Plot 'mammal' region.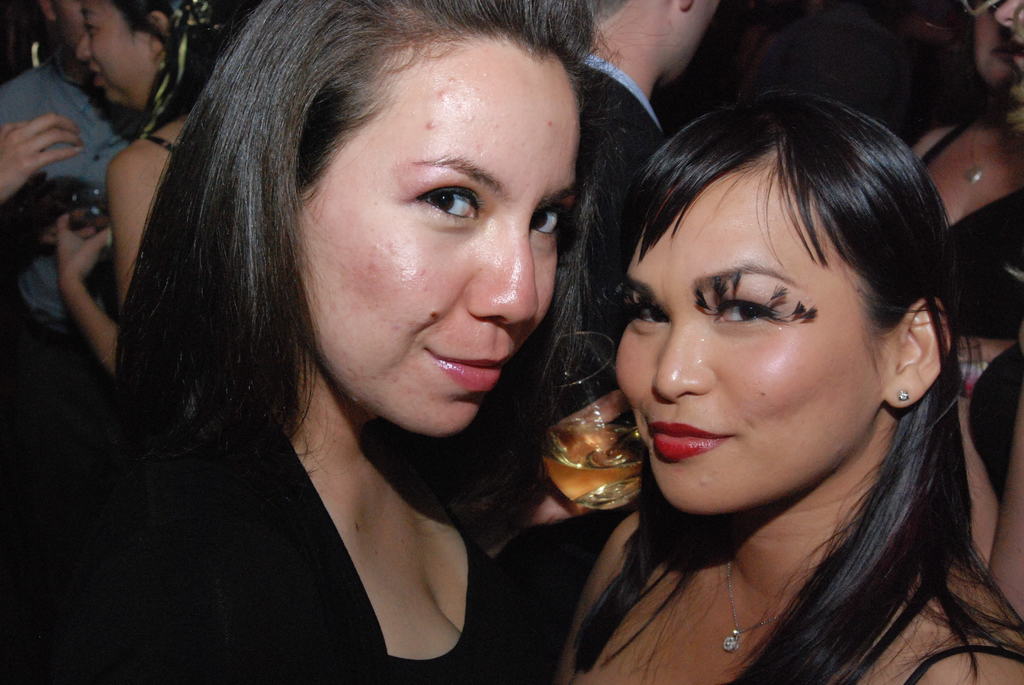
Plotted at l=968, t=0, r=1023, b=623.
